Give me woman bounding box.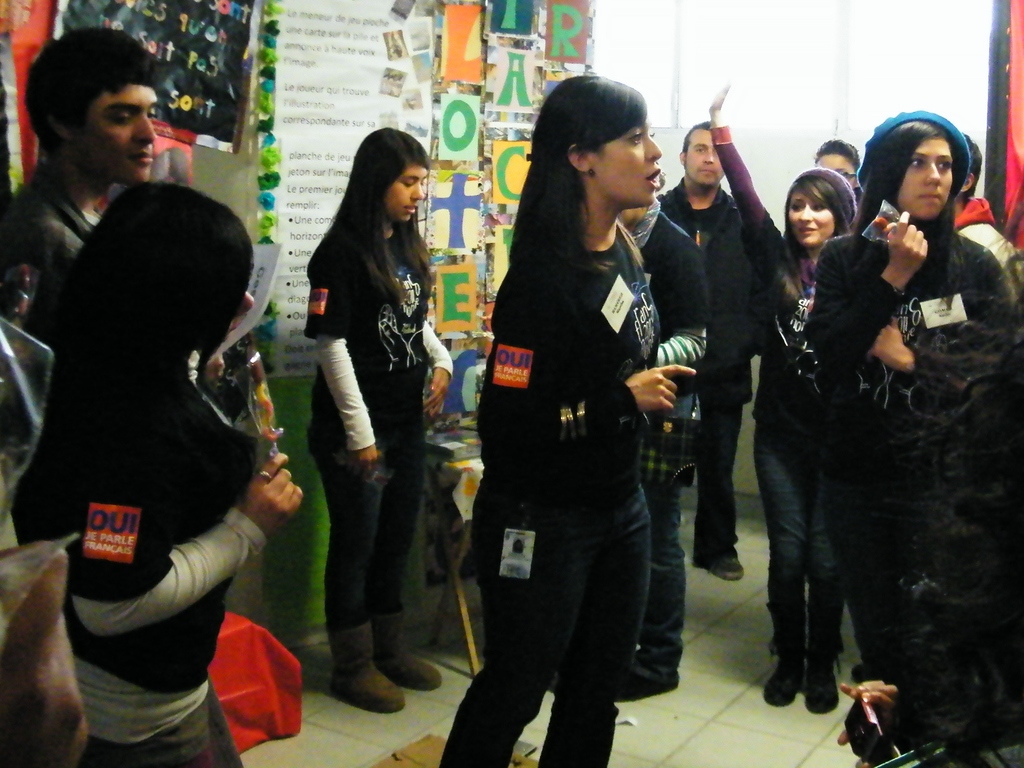
x1=308 y1=127 x2=440 y2=716.
